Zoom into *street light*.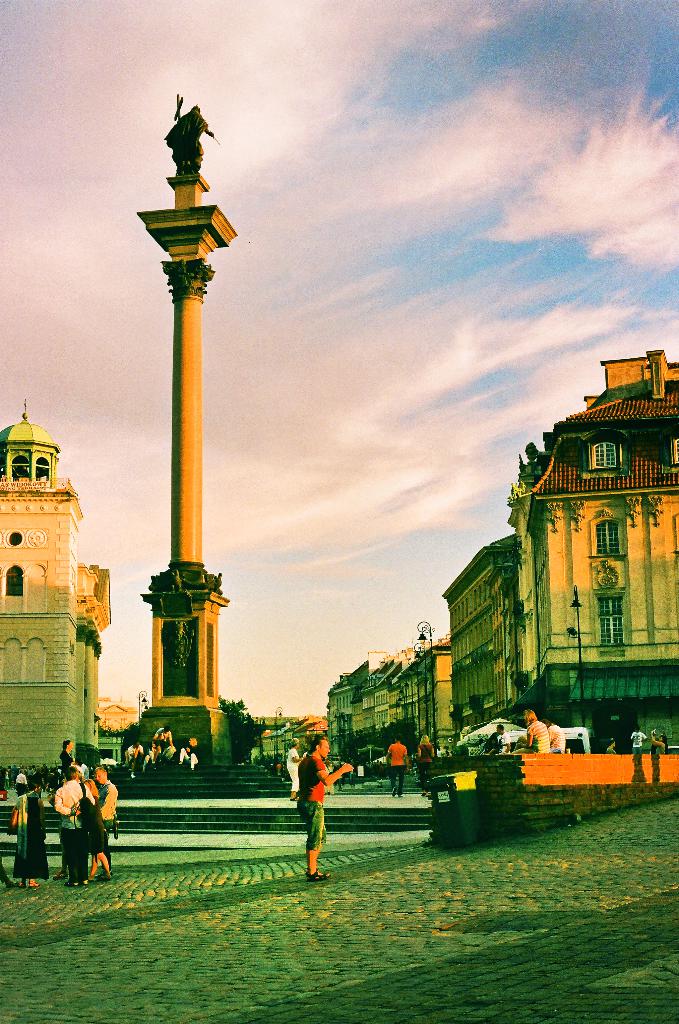
Zoom target: region(271, 702, 286, 765).
